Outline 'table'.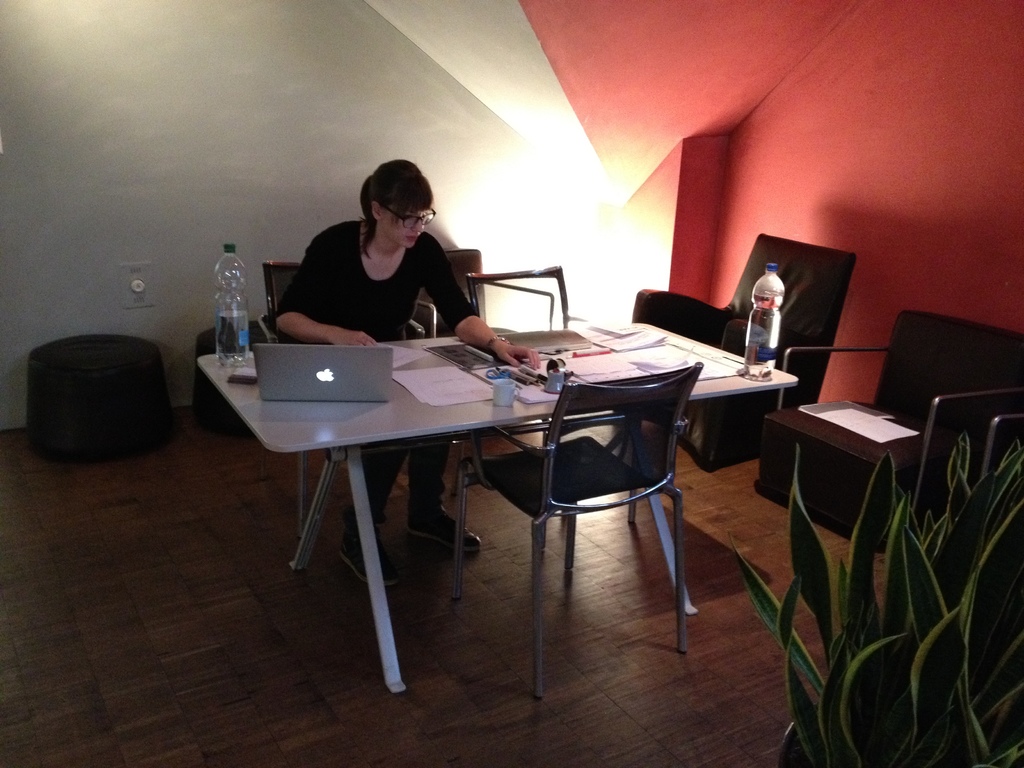
Outline: box=[759, 383, 924, 584].
